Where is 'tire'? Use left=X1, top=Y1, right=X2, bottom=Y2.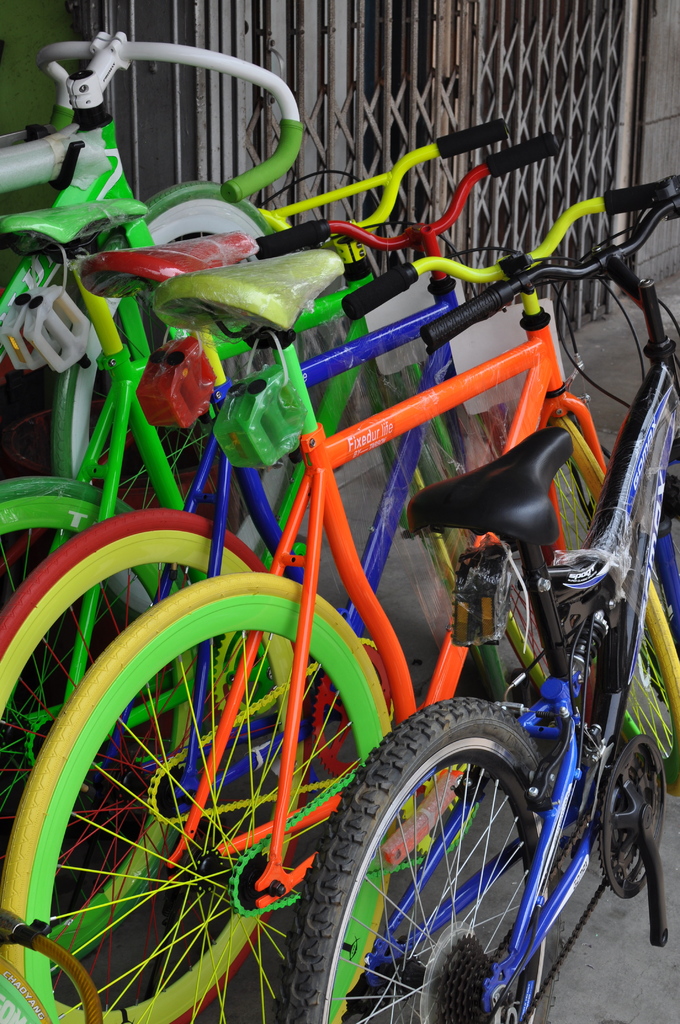
left=11, top=577, right=410, bottom=1023.
